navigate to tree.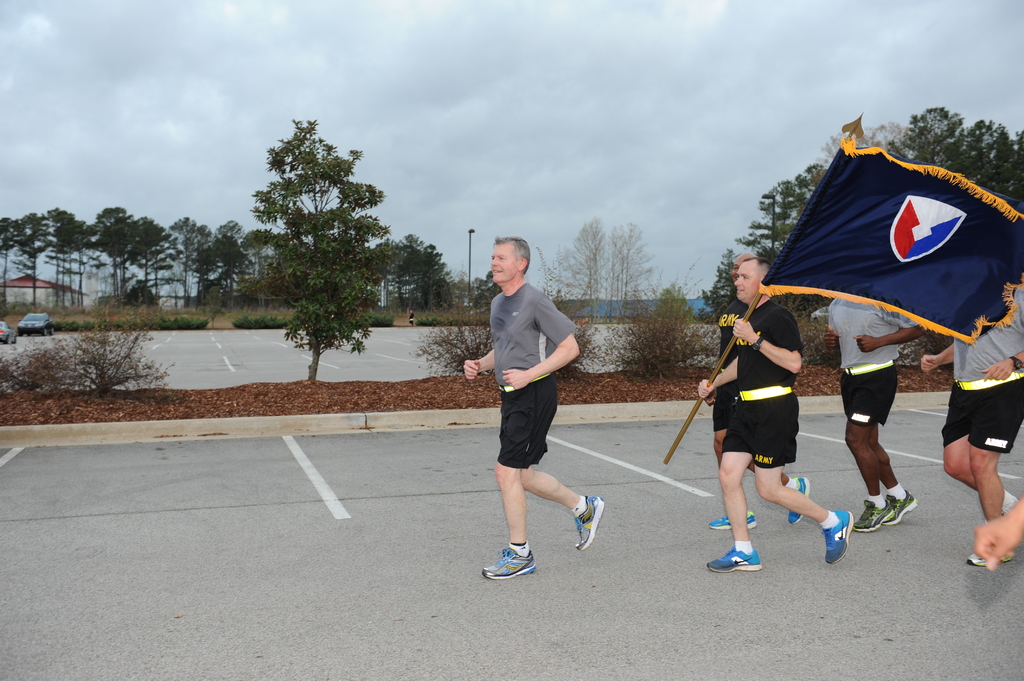
Navigation target: box=[0, 215, 15, 295].
